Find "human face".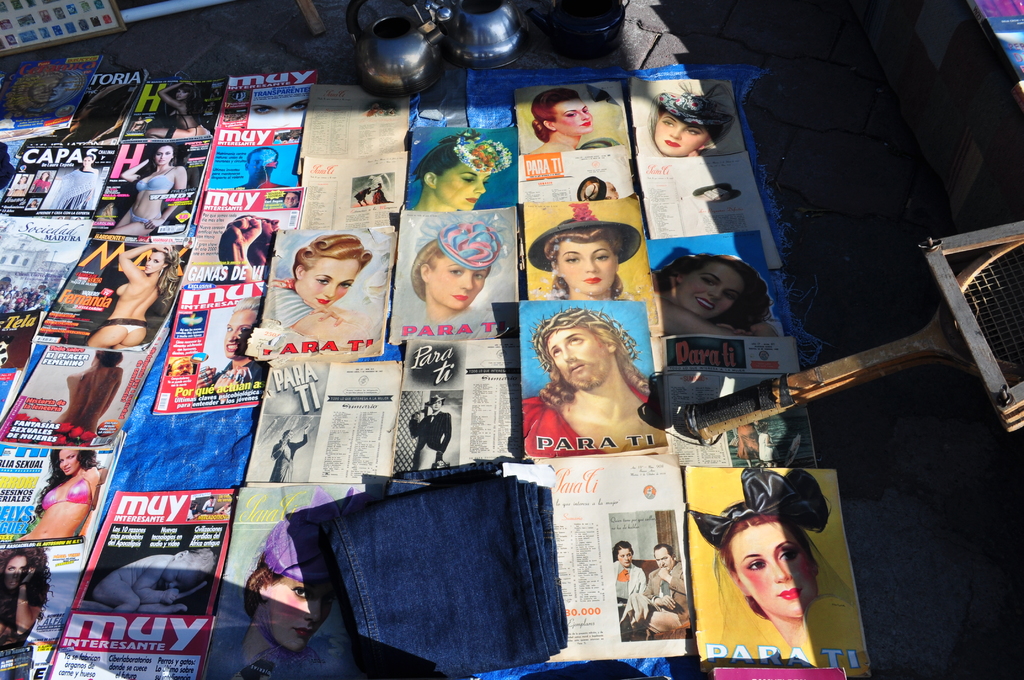
locate(300, 257, 360, 312).
